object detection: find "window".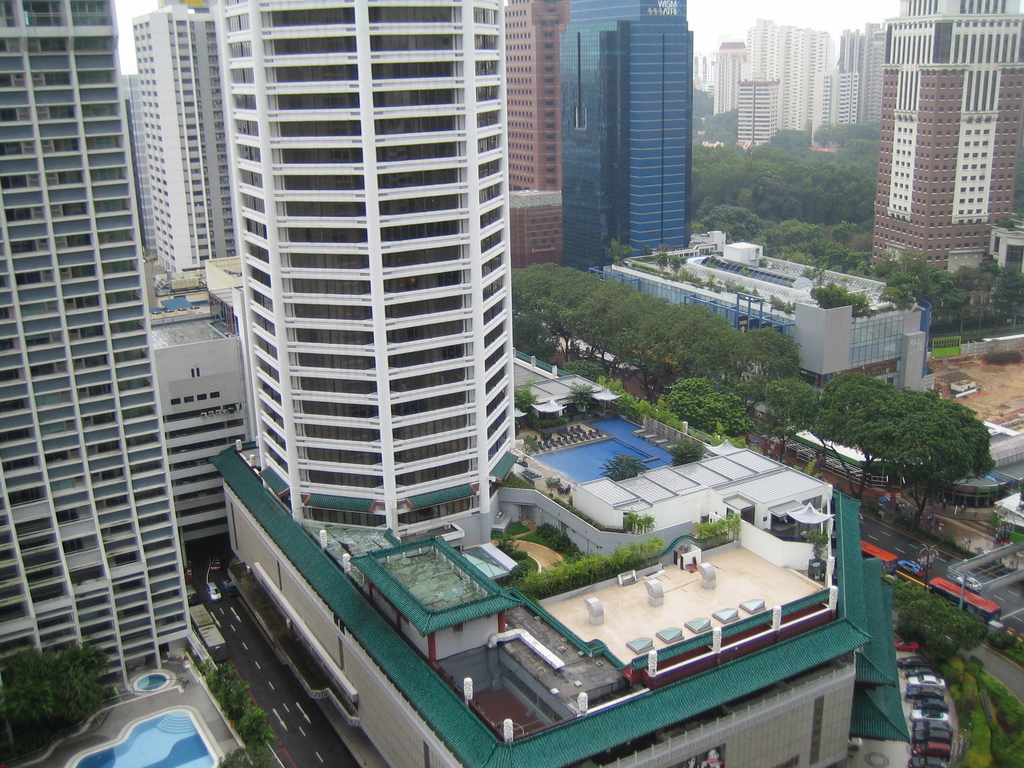
rect(252, 333, 280, 360).
